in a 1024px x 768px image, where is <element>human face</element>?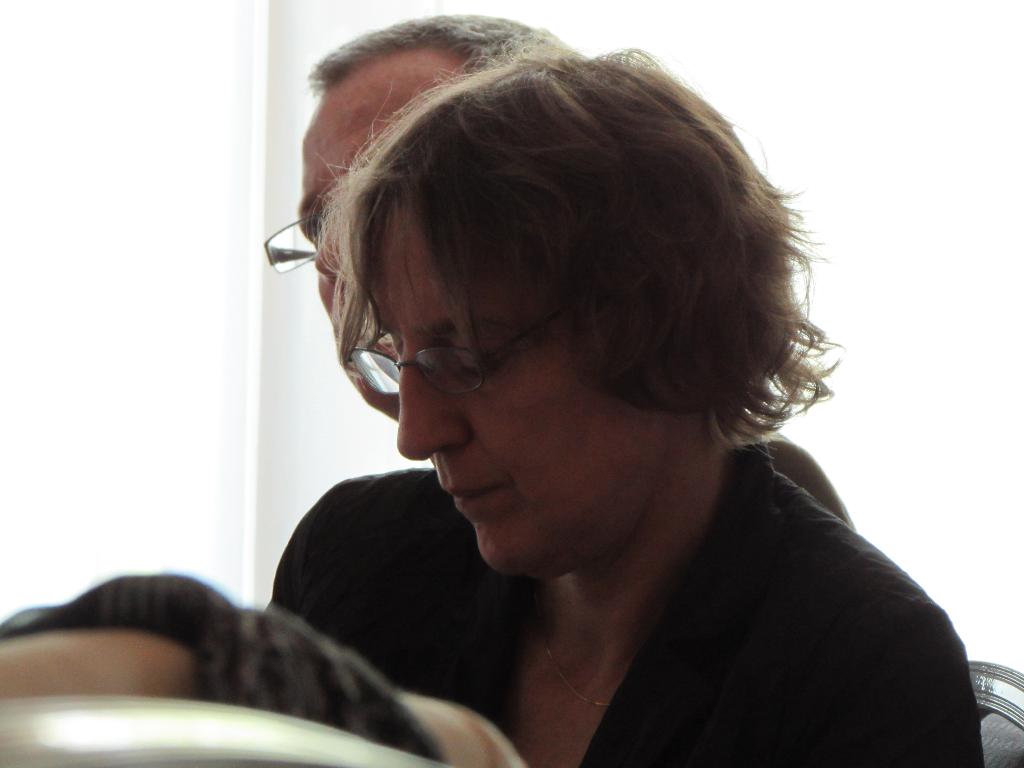
select_region(292, 70, 468, 417).
